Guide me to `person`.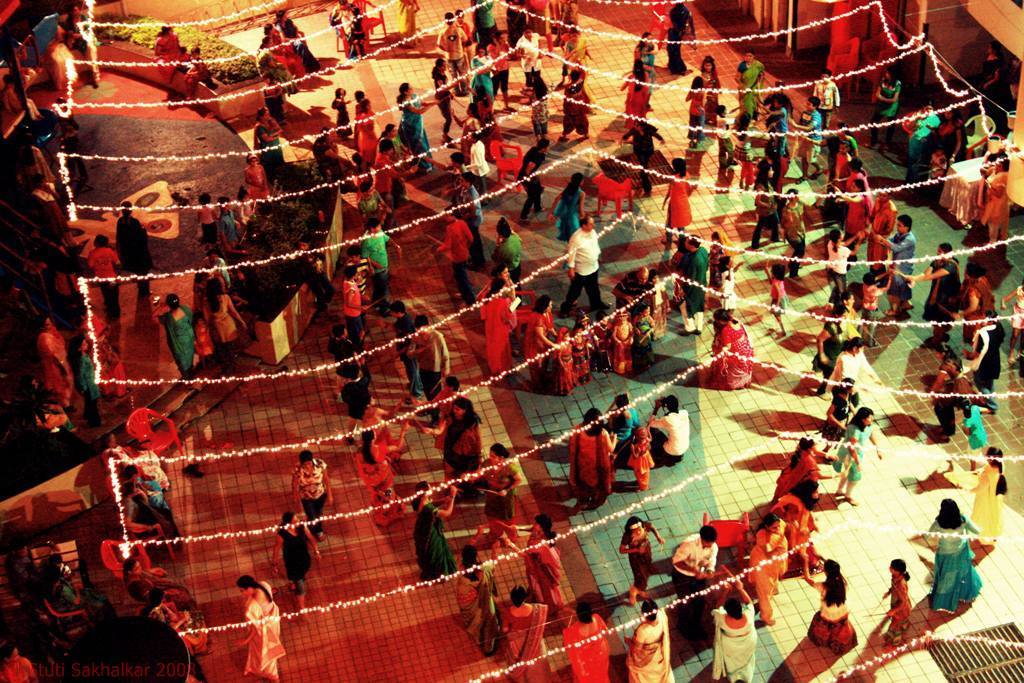
Guidance: bbox=(605, 391, 636, 468).
